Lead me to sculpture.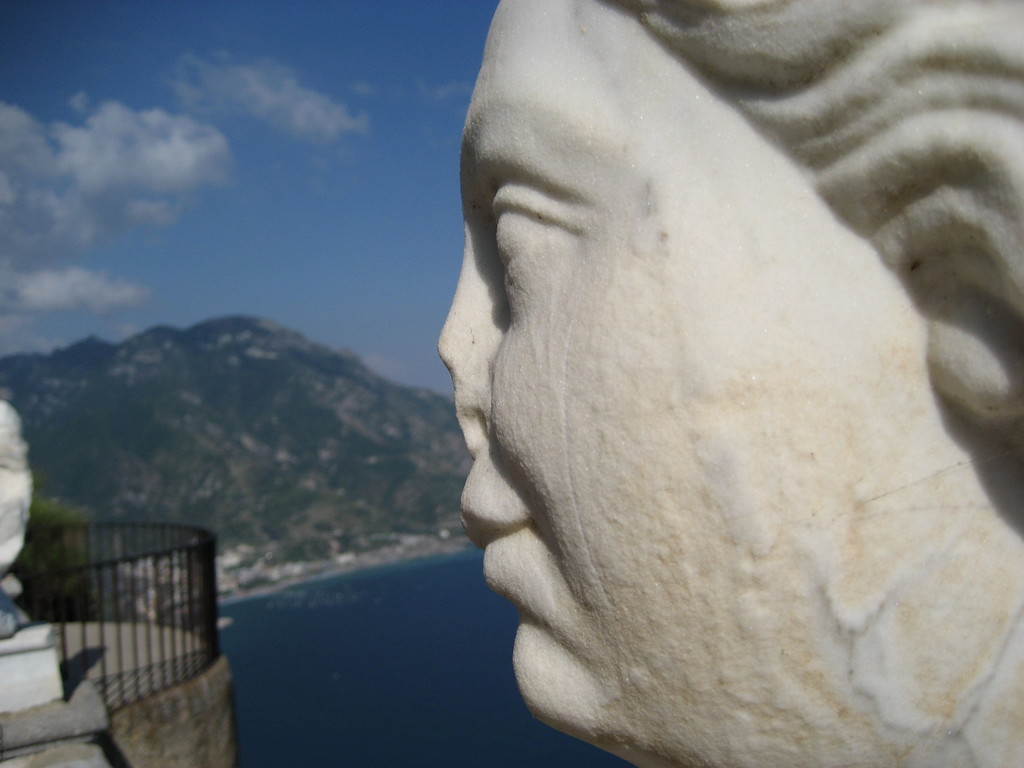
Lead to l=433, t=0, r=1020, b=767.
